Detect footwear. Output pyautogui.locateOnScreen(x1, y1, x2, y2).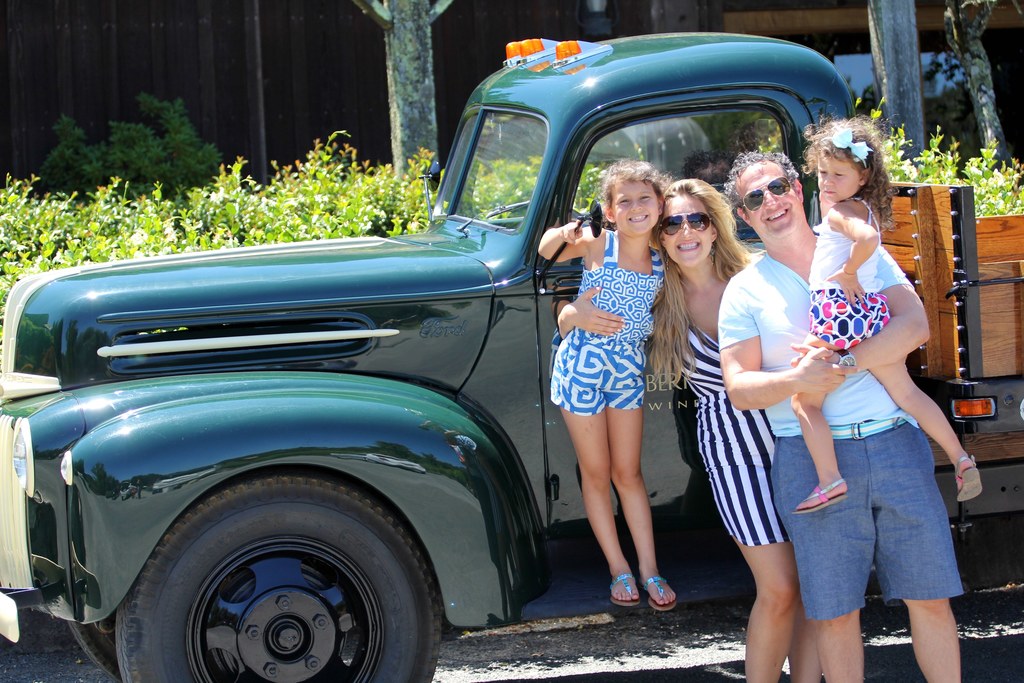
pyautogui.locateOnScreen(643, 577, 678, 613).
